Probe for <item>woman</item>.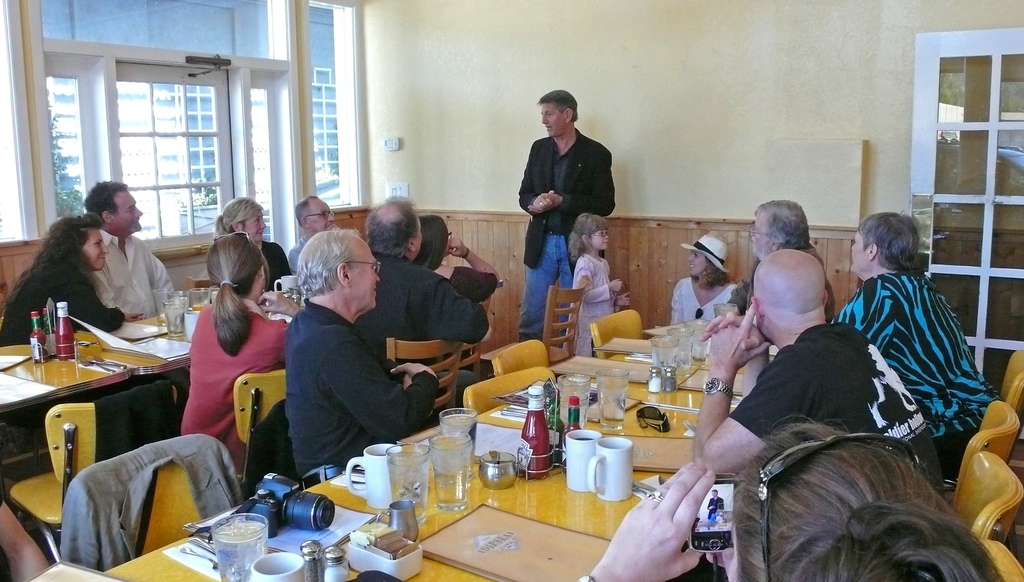
Probe result: BBox(179, 227, 282, 457).
